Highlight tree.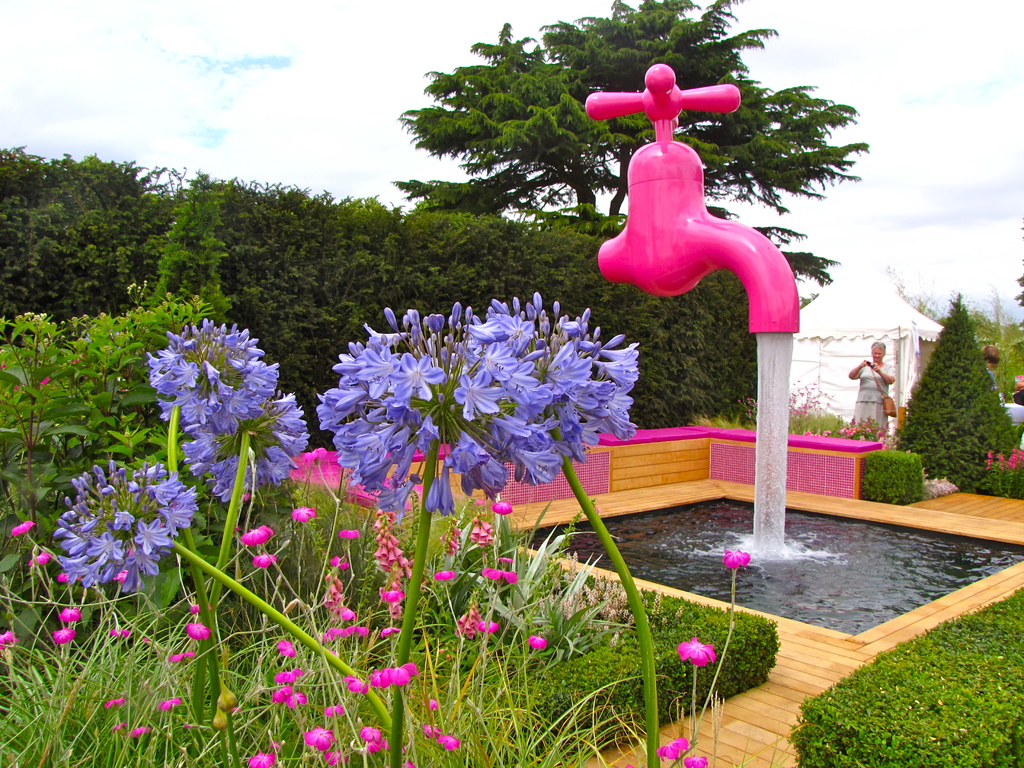
Highlighted region: select_region(388, 1, 868, 288).
